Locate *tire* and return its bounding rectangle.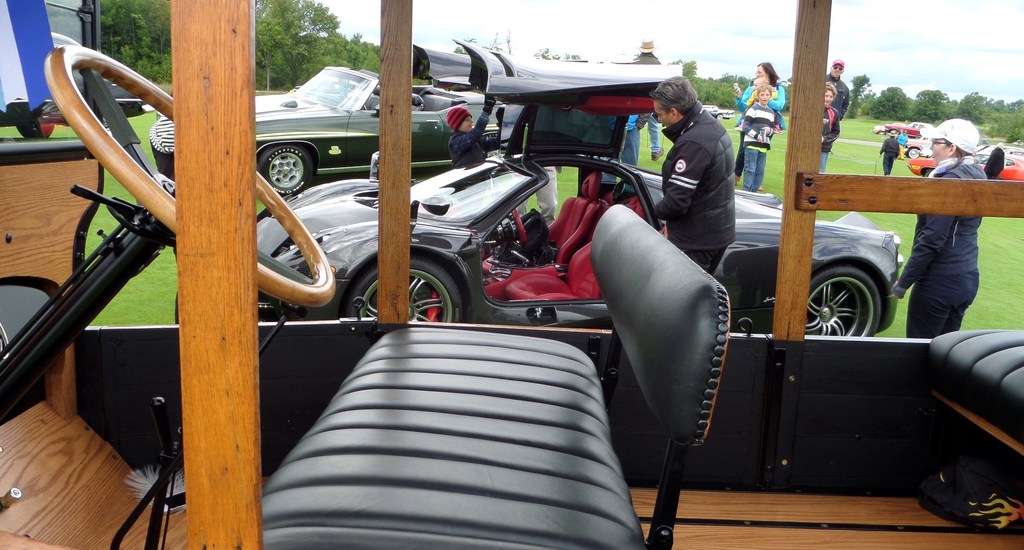
x1=349 y1=258 x2=470 y2=325.
